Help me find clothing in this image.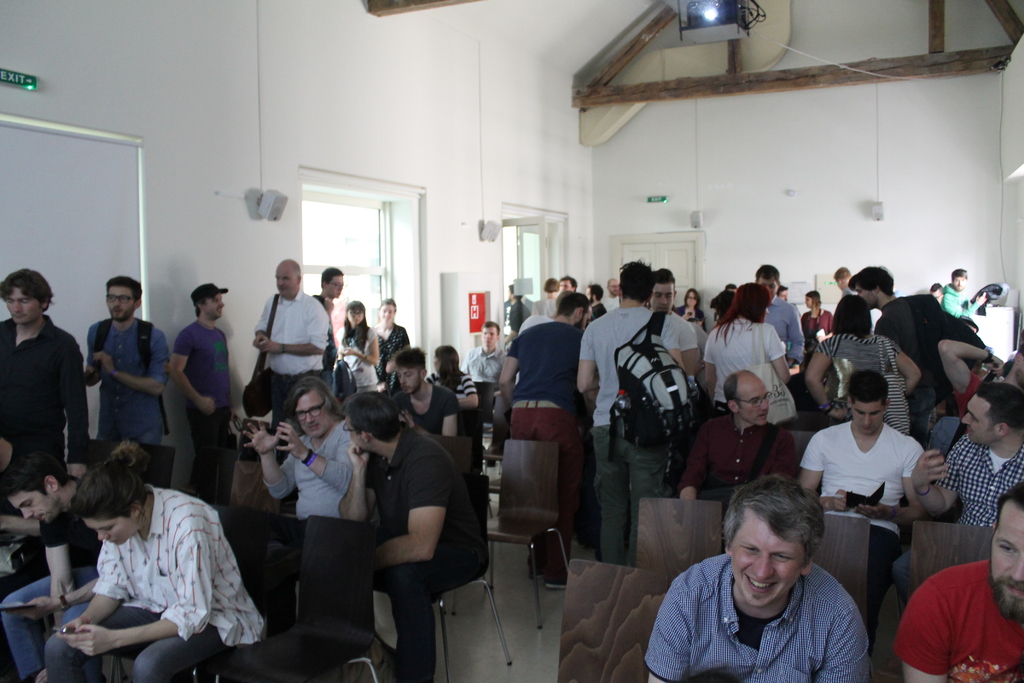
Found it: (379, 420, 475, 682).
